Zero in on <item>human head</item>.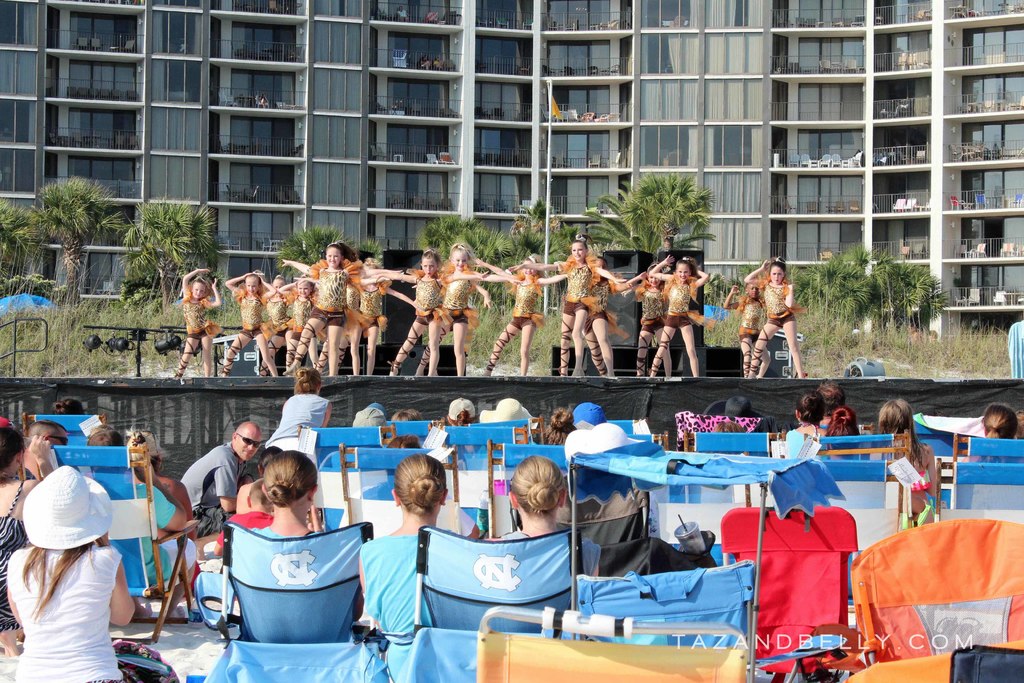
Zeroed in: [0,428,27,473].
